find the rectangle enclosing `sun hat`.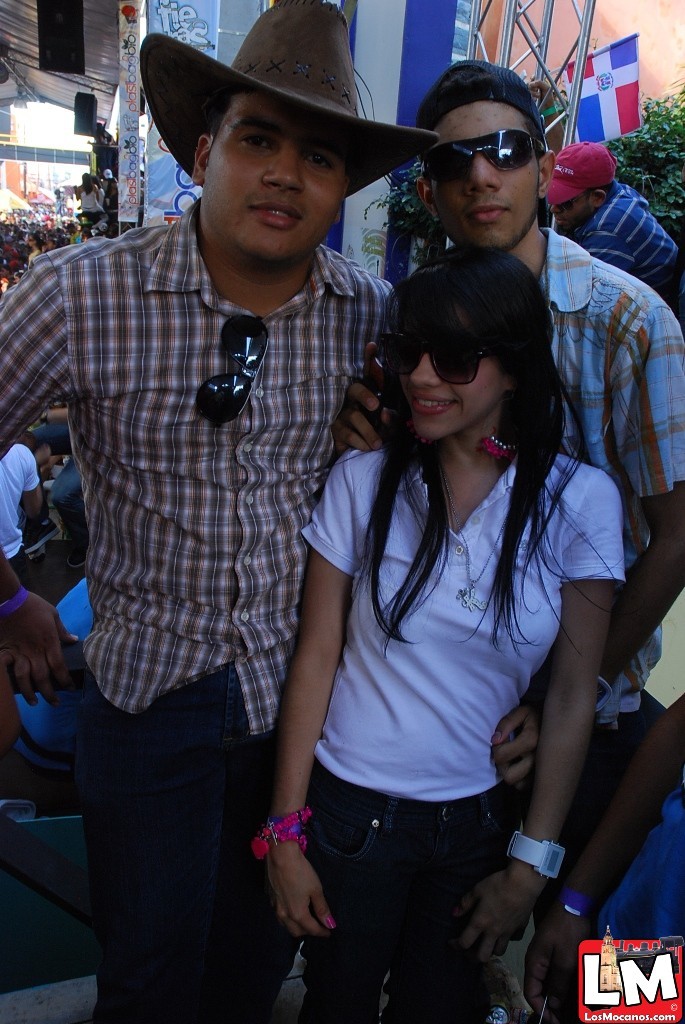
rect(44, 458, 90, 525).
